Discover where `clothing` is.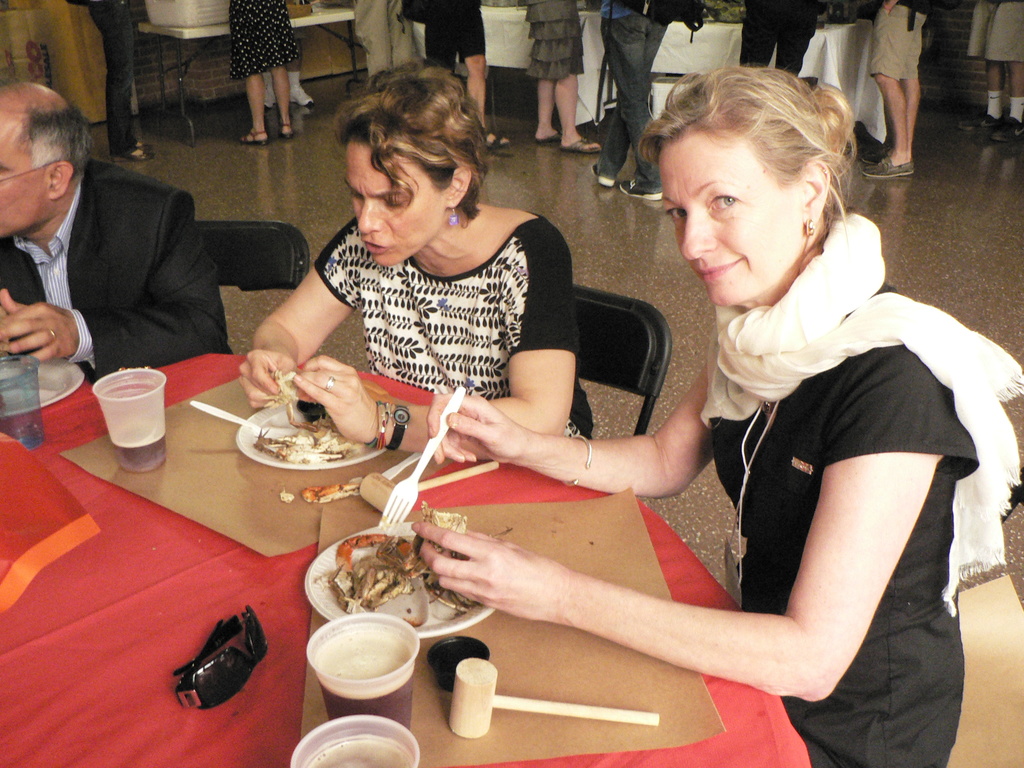
Discovered at l=972, t=8, r=1023, b=70.
